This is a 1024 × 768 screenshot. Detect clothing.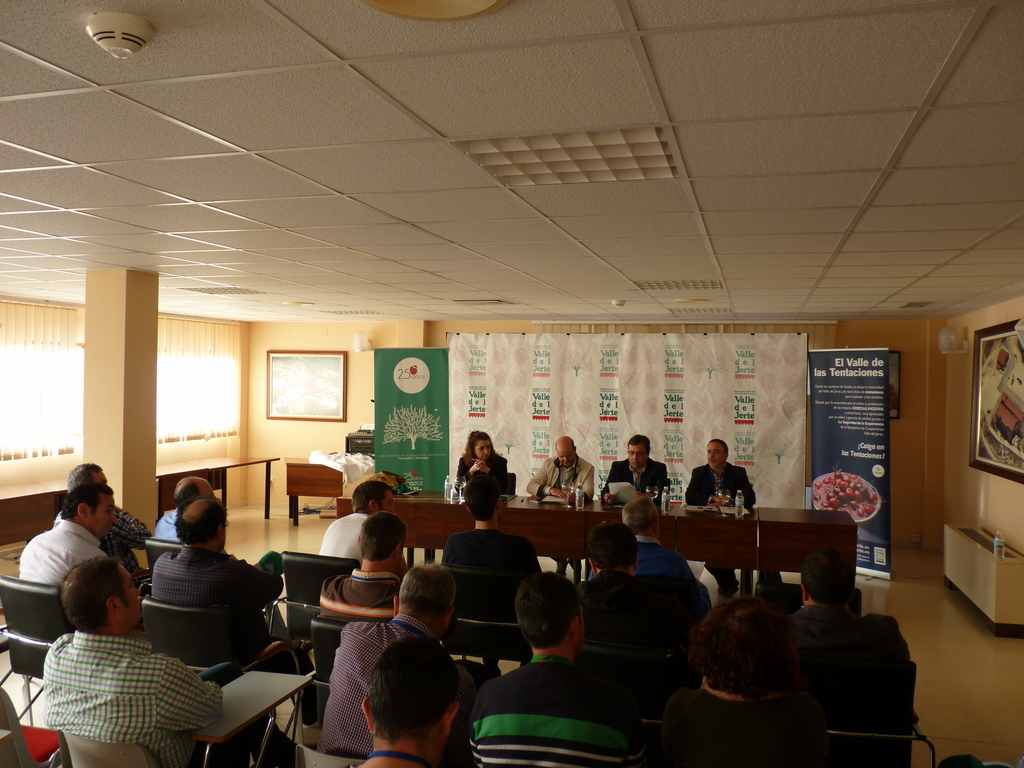
BBox(150, 546, 284, 614).
